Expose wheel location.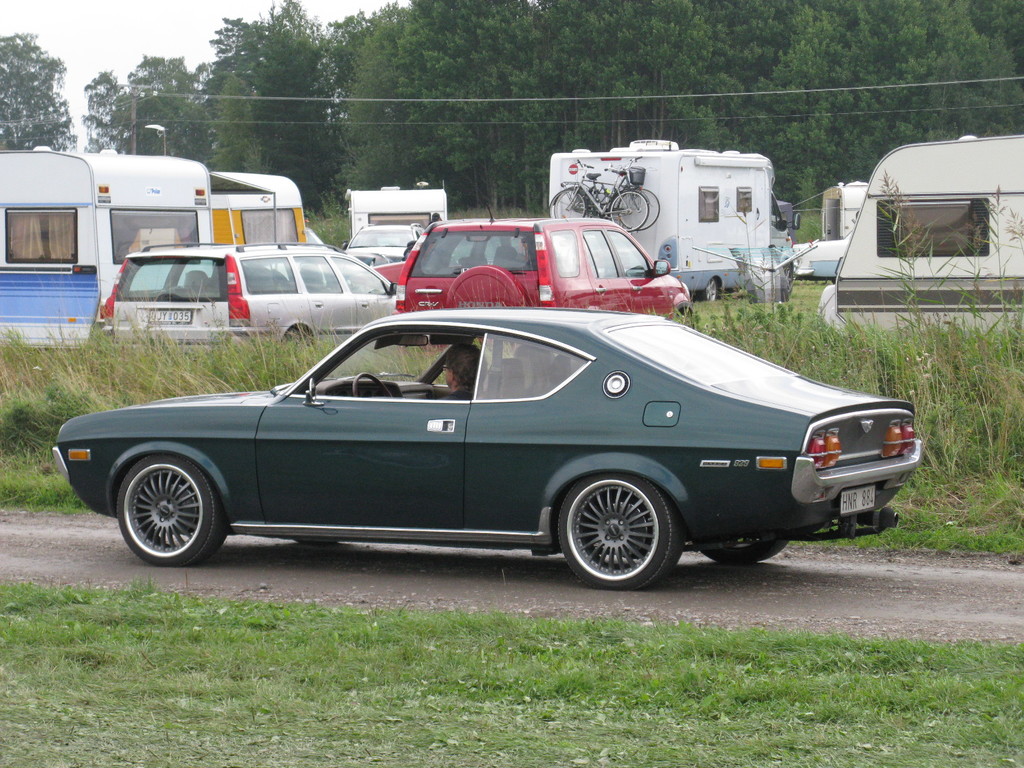
Exposed at (left=554, top=188, right=596, bottom=218).
